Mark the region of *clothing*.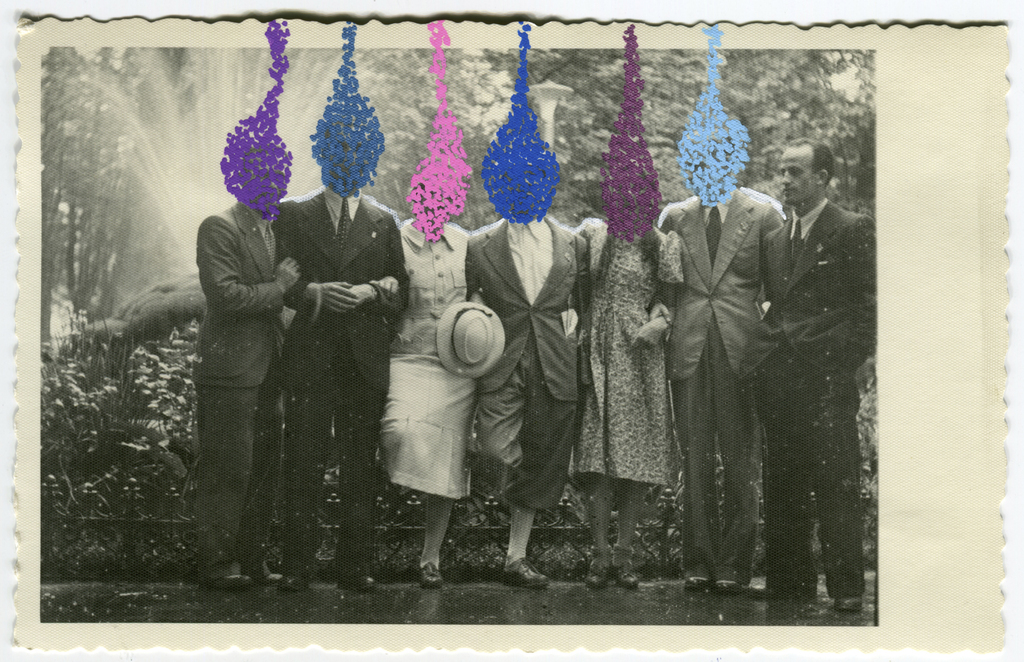
Region: {"left": 762, "top": 197, "right": 876, "bottom": 595}.
